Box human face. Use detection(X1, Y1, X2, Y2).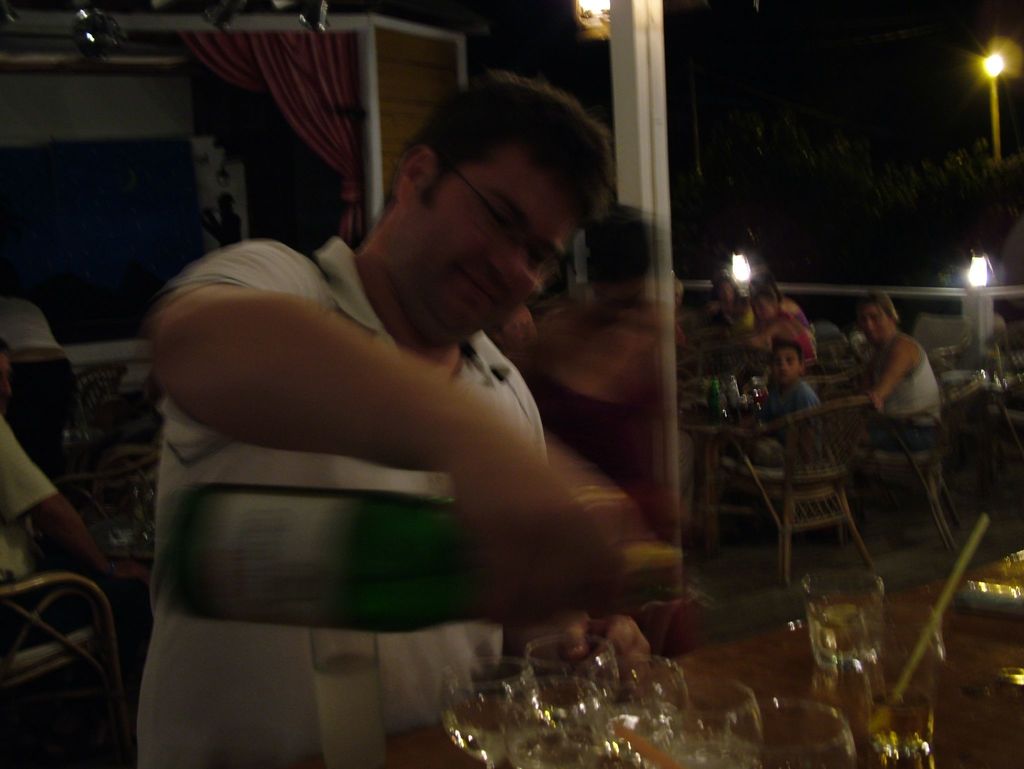
detection(772, 349, 798, 383).
